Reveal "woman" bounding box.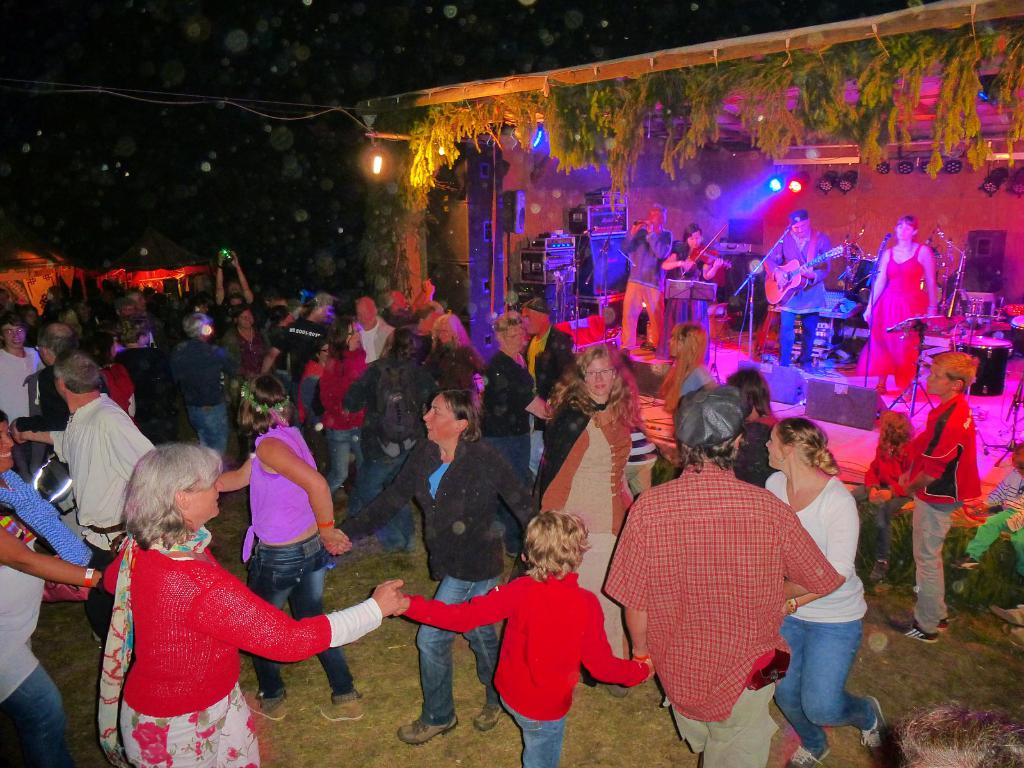
Revealed: <box>755,418,899,767</box>.
